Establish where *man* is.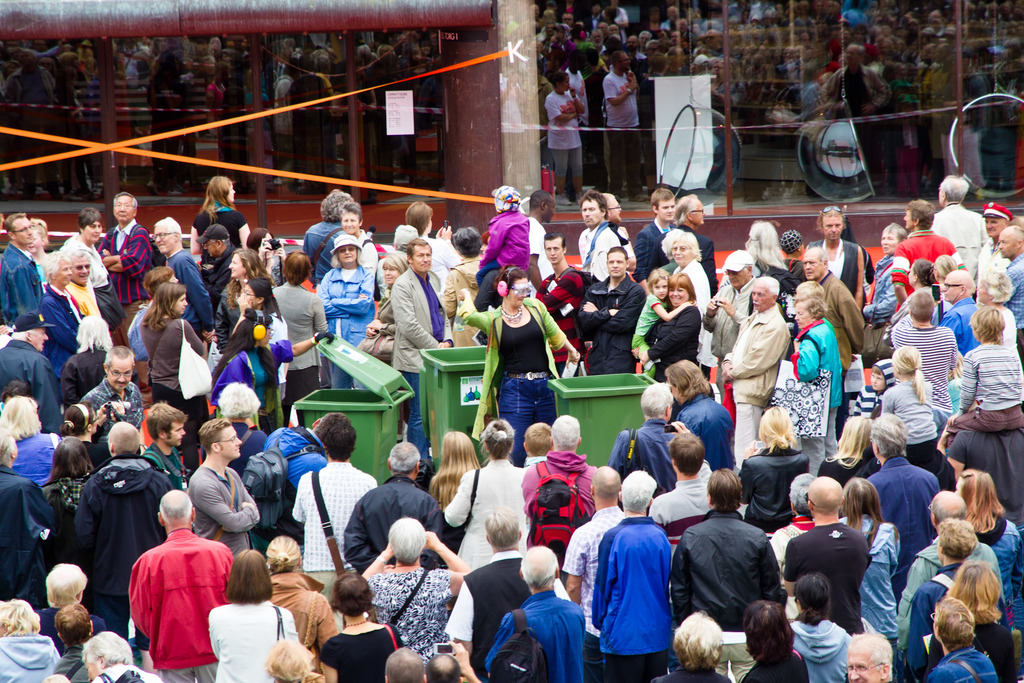
Established at 54, 606, 98, 681.
